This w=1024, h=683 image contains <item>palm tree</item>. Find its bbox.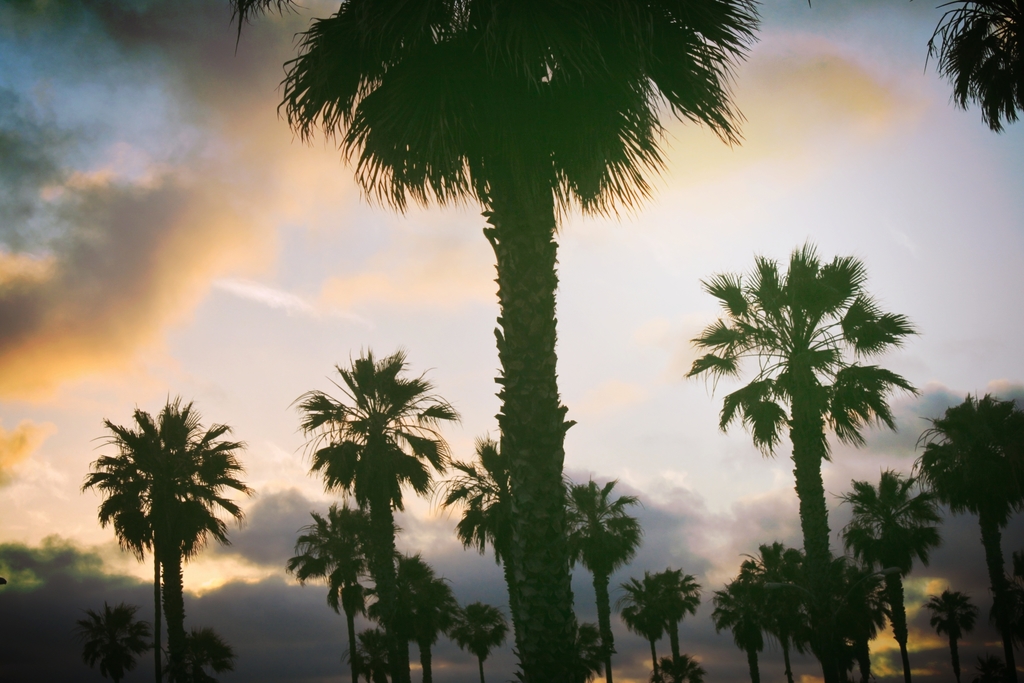
{"x1": 451, "y1": 613, "x2": 508, "y2": 666}.
